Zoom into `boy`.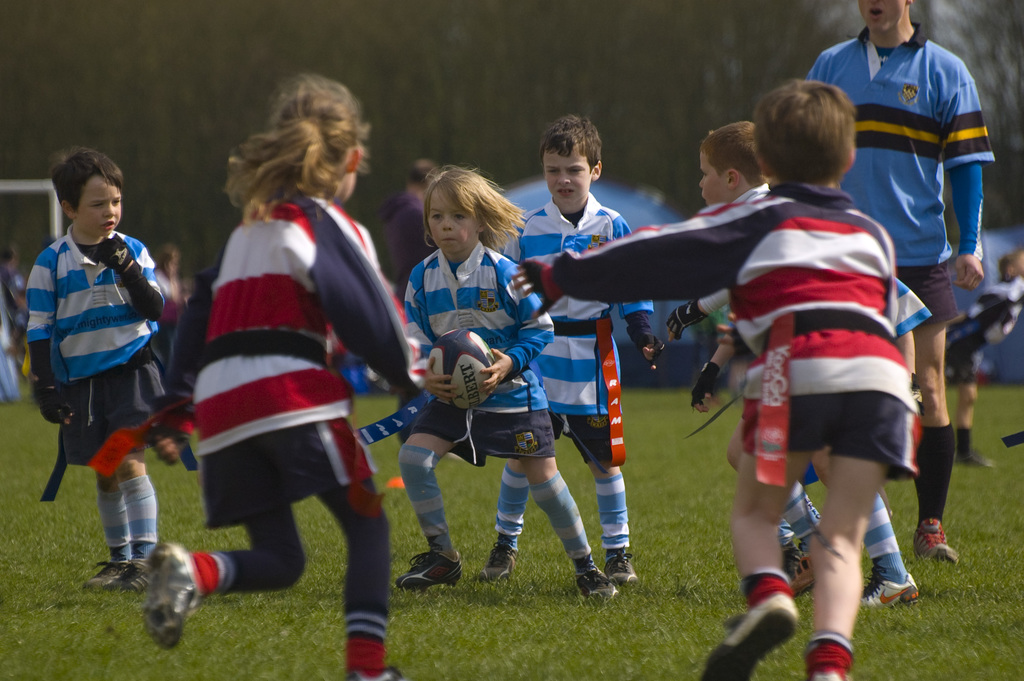
Zoom target: box(509, 79, 926, 680).
